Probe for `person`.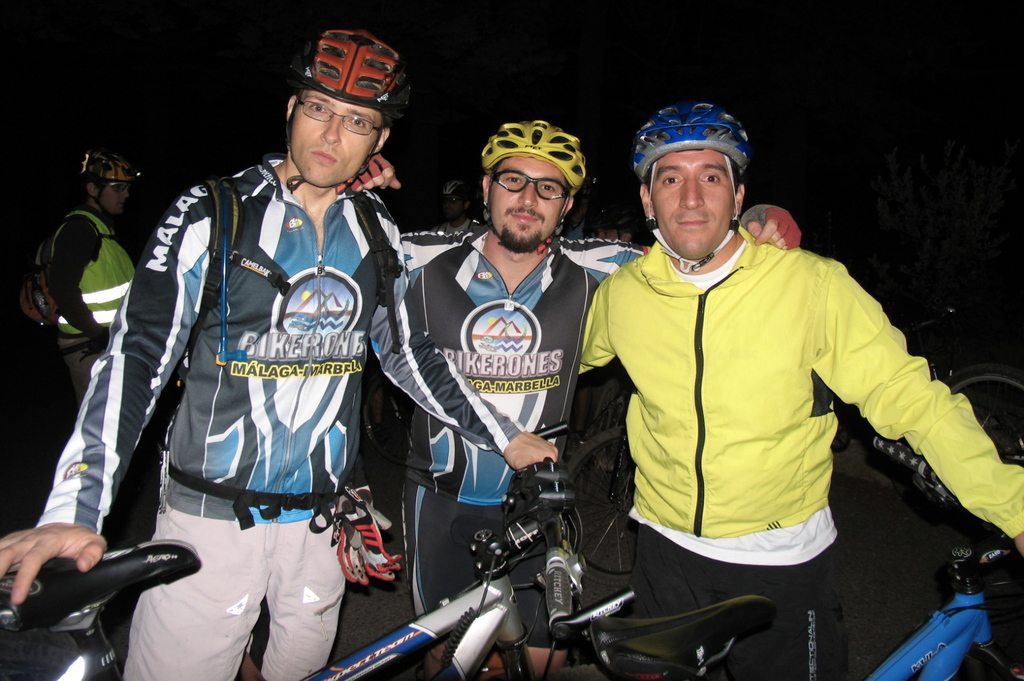
Probe result: 29, 150, 140, 403.
